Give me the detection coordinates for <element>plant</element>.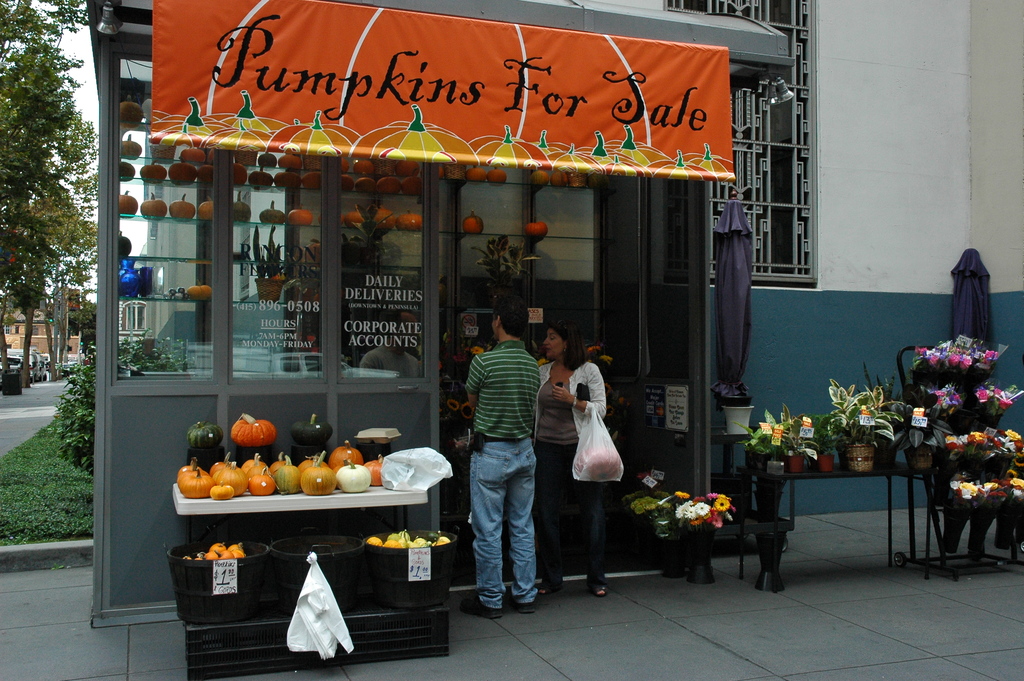
(left=604, top=377, right=643, bottom=419).
